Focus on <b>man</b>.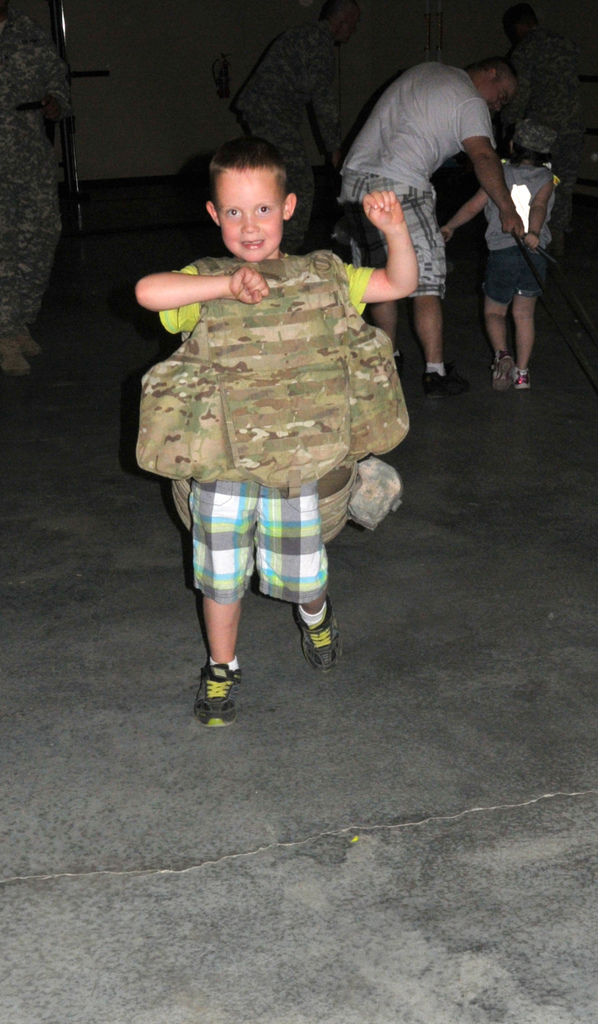
Focused at 341/23/533/382.
